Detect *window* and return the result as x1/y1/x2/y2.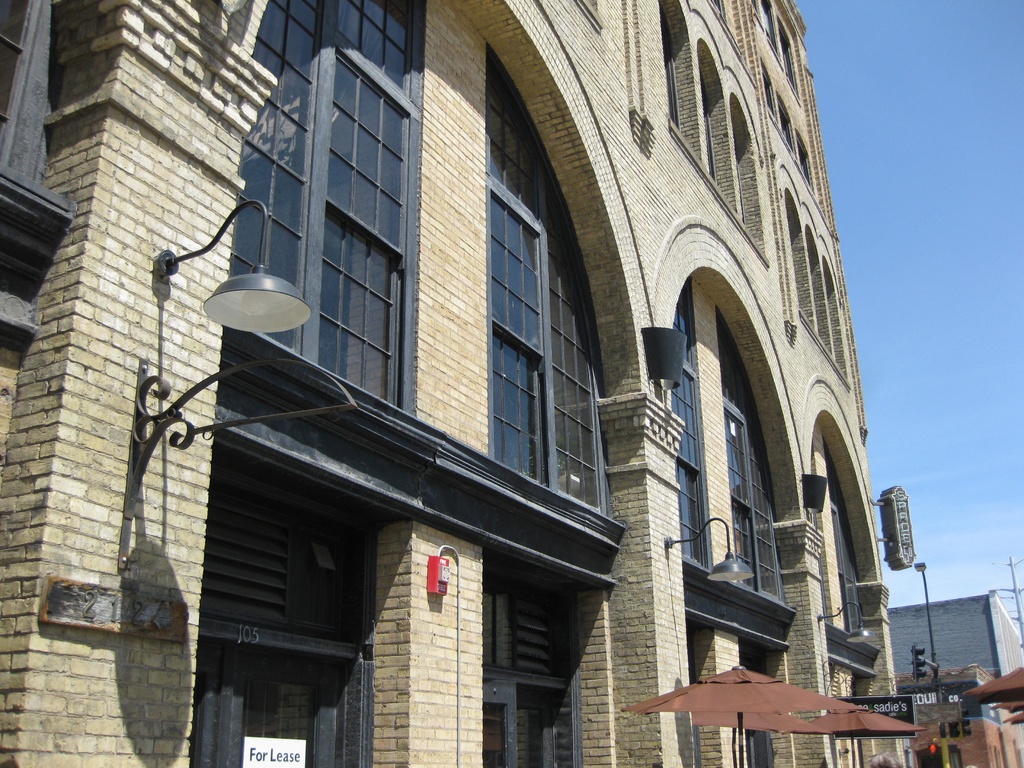
762/63/776/121.
